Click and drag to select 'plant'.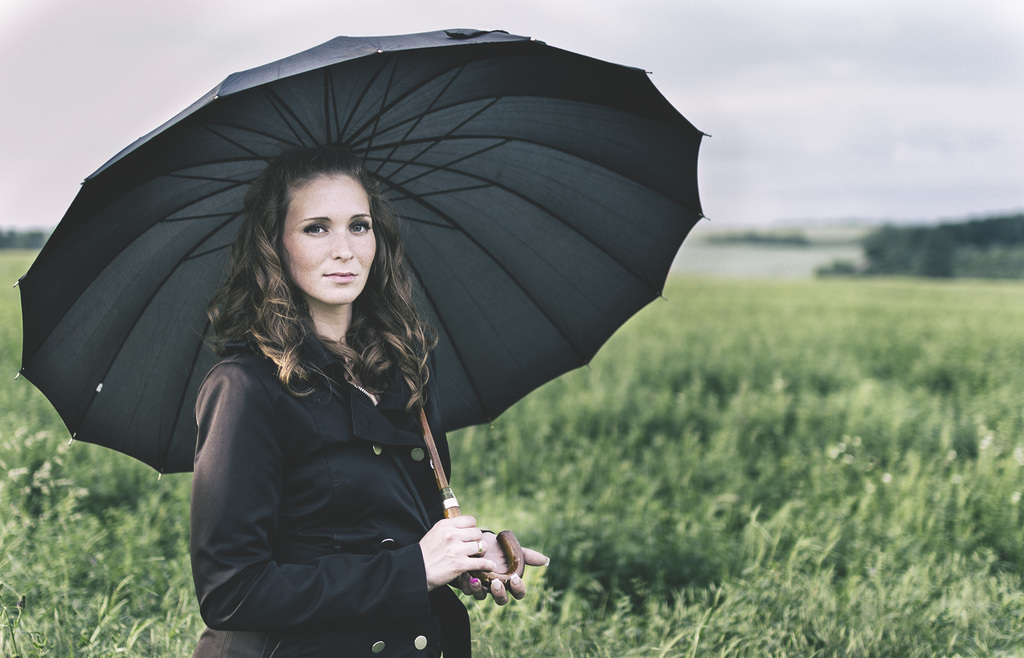
Selection: 0, 246, 1023, 657.
